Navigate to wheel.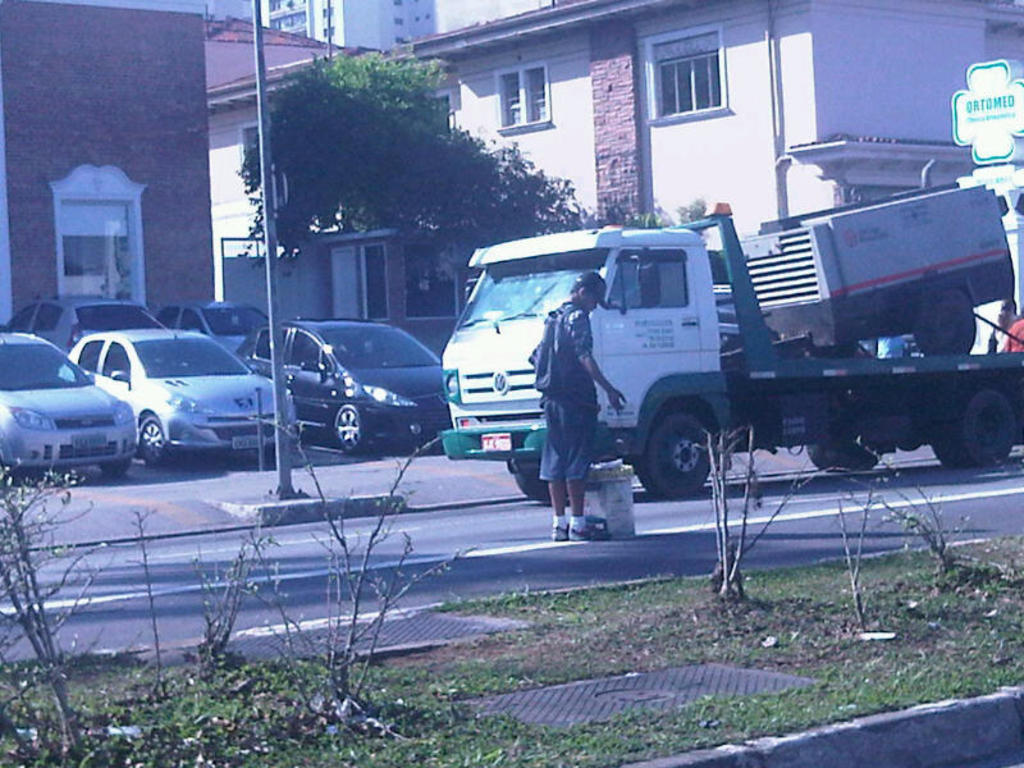
Navigation target: (x1=960, y1=390, x2=1012, y2=467).
